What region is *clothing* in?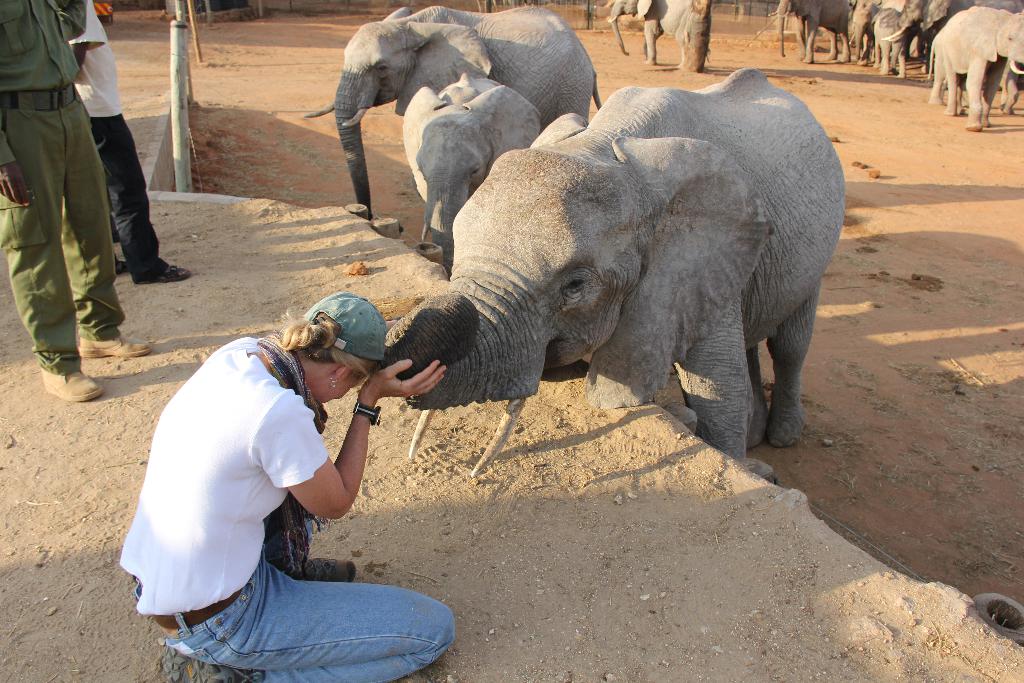
BBox(0, 0, 125, 375).
